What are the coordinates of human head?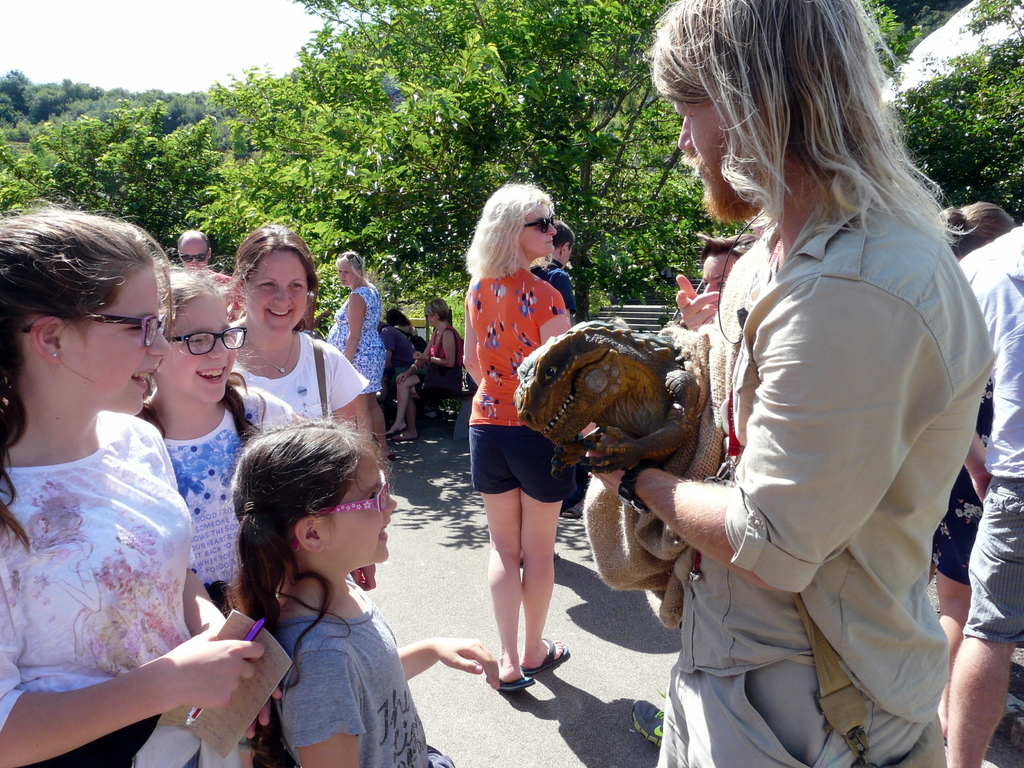
select_region(149, 268, 242, 401).
